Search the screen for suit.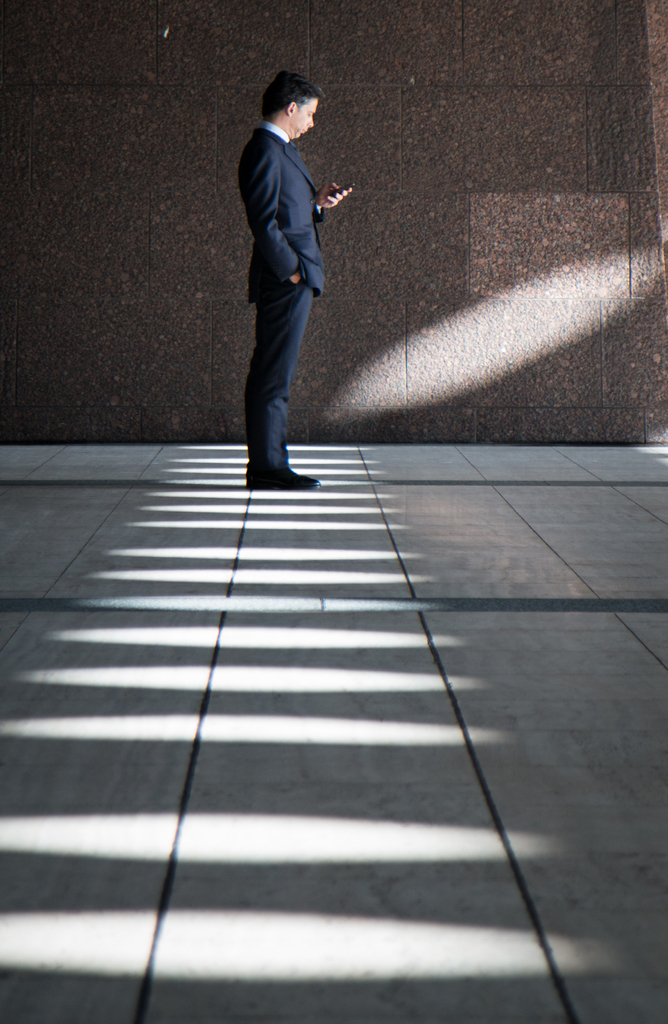
Found at [259, 117, 325, 303].
